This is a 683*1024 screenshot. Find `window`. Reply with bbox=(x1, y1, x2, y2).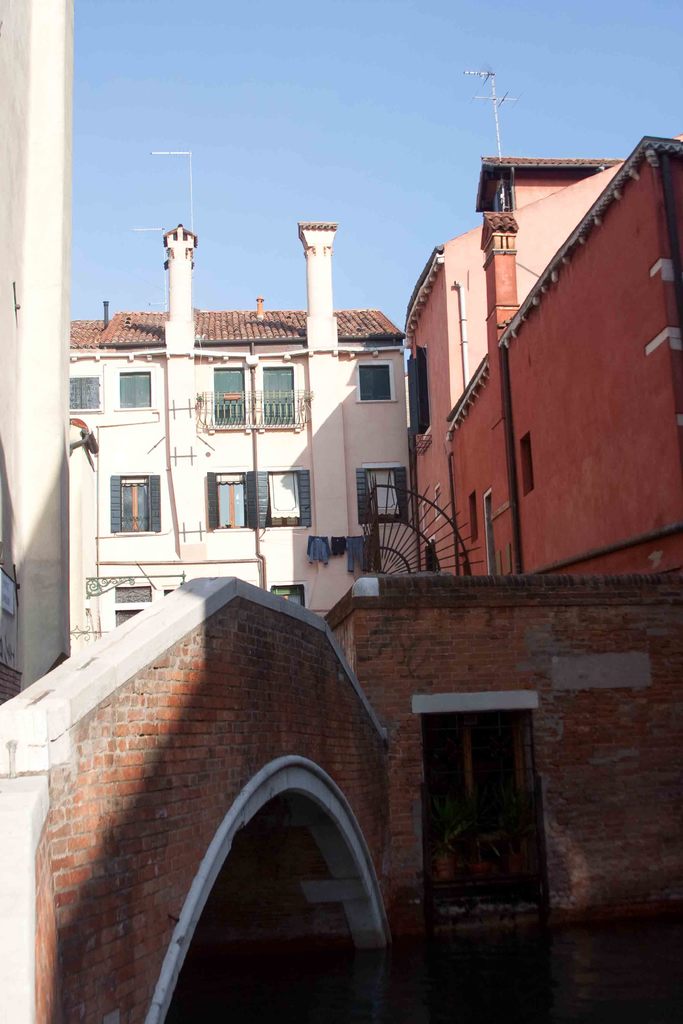
bbox=(358, 358, 394, 404).
